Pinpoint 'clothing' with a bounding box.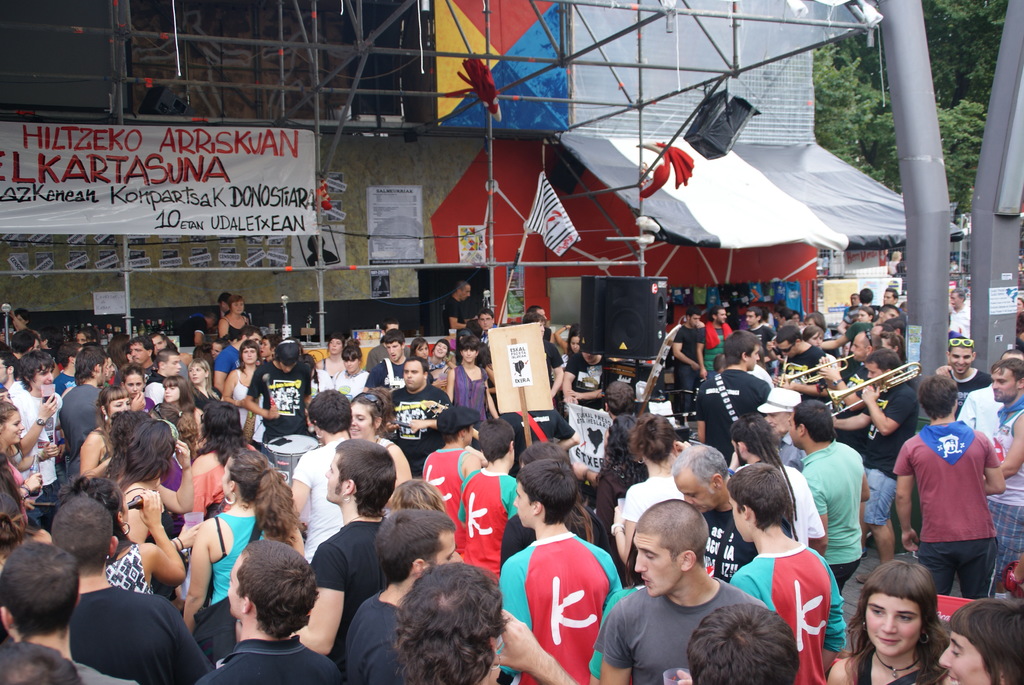
rect(984, 404, 1023, 559).
